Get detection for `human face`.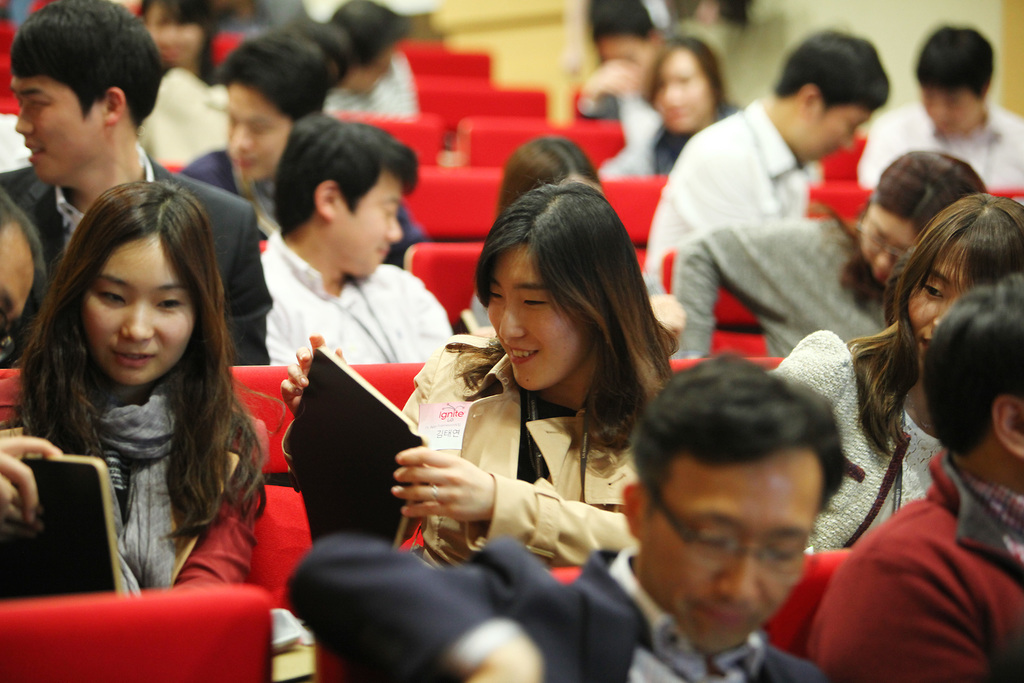
Detection: bbox(662, 49, 710, 128).
